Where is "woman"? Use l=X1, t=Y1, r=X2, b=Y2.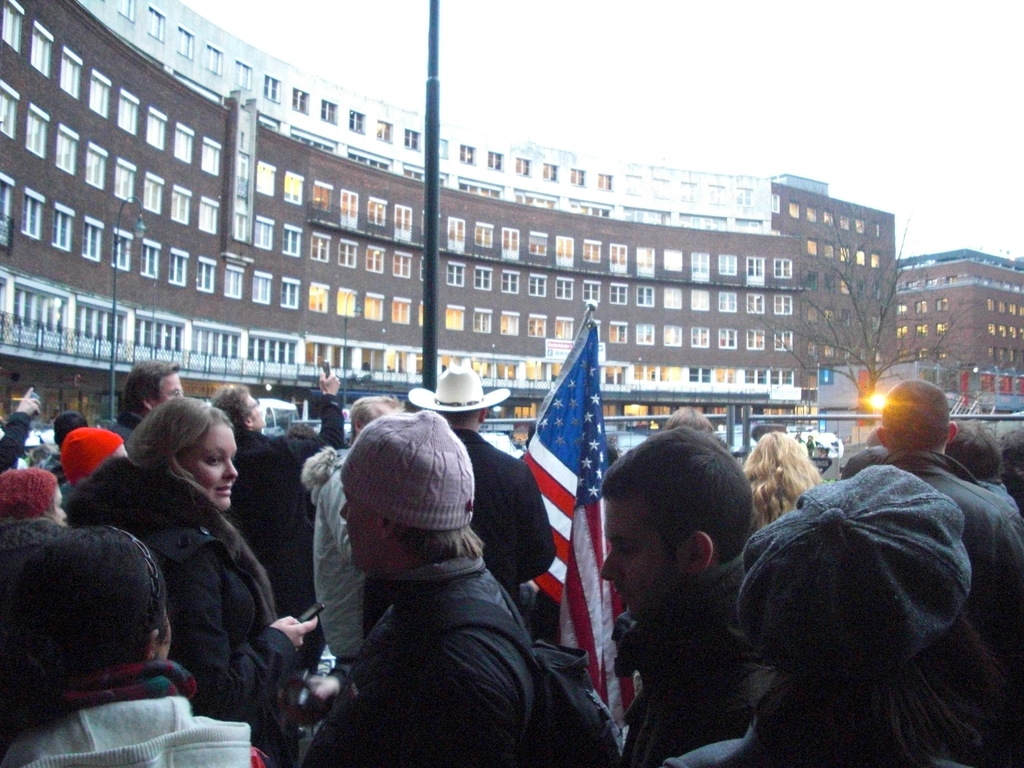
l=0, t=515, r=276, b=767.
